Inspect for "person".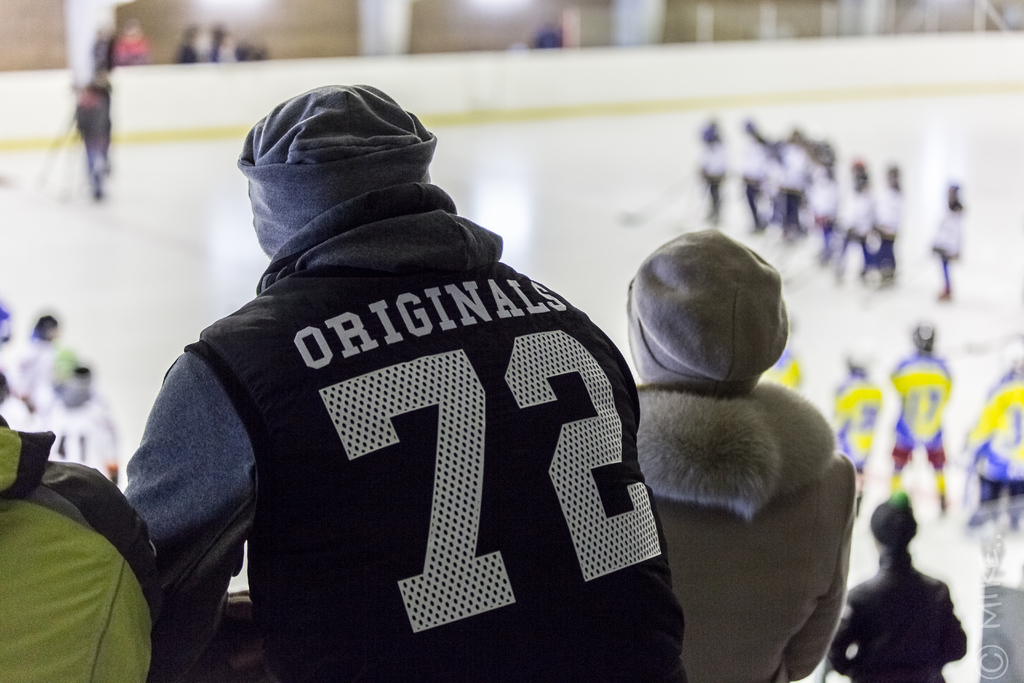
Inspection: box=[922, 176, 963, 299].
